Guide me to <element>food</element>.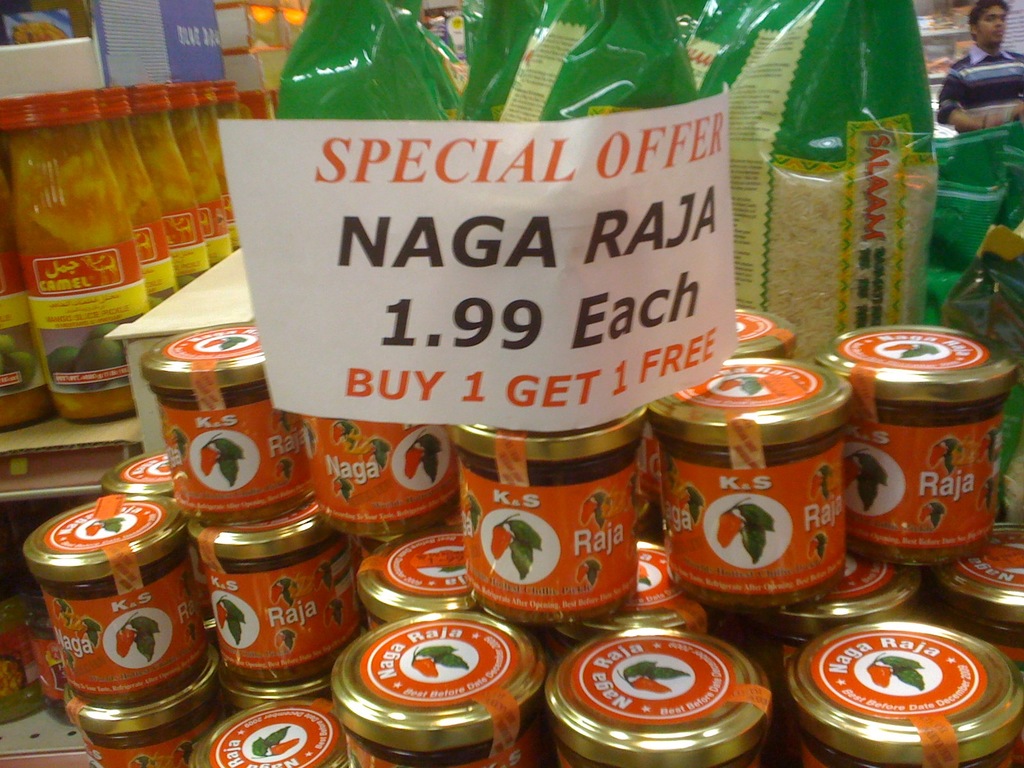
Guidance: 332, 474, 350, 498.
